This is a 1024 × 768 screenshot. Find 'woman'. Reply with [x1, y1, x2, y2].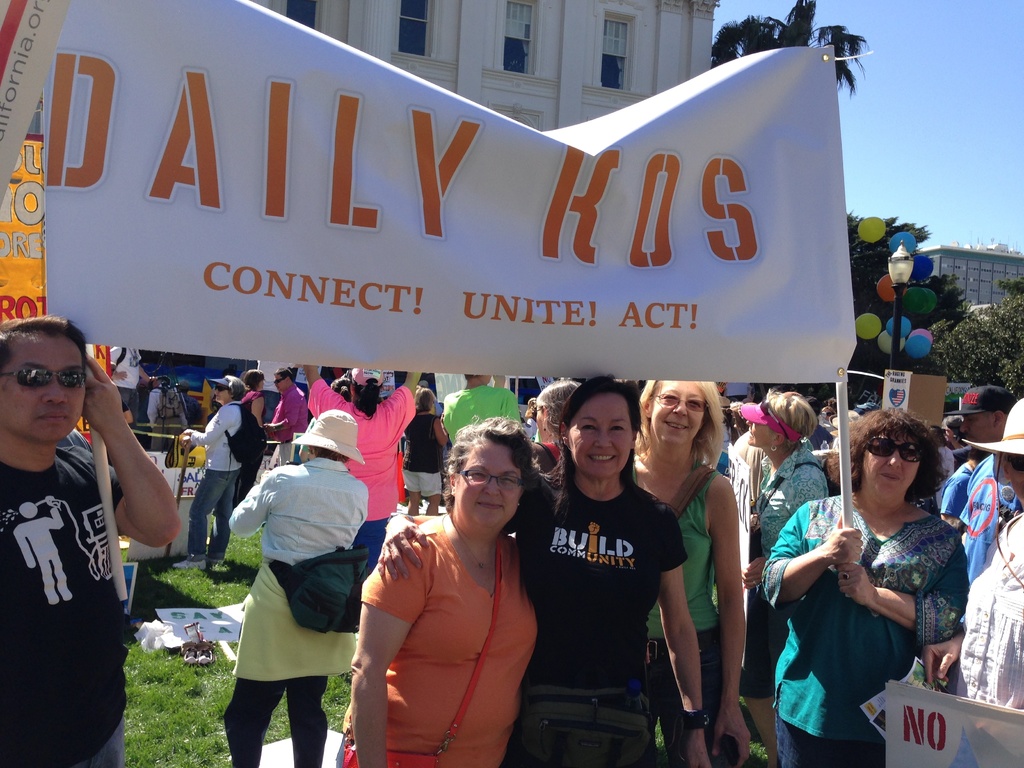
[333, 414, 553, 767].
